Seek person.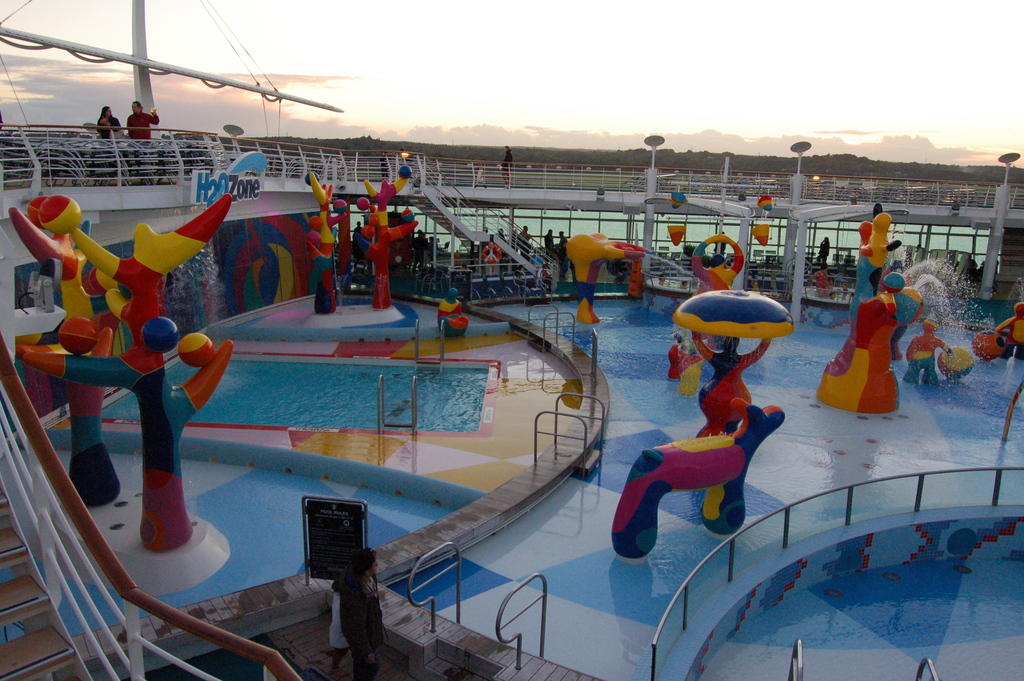
BBox(381, 151, 392, 177).
